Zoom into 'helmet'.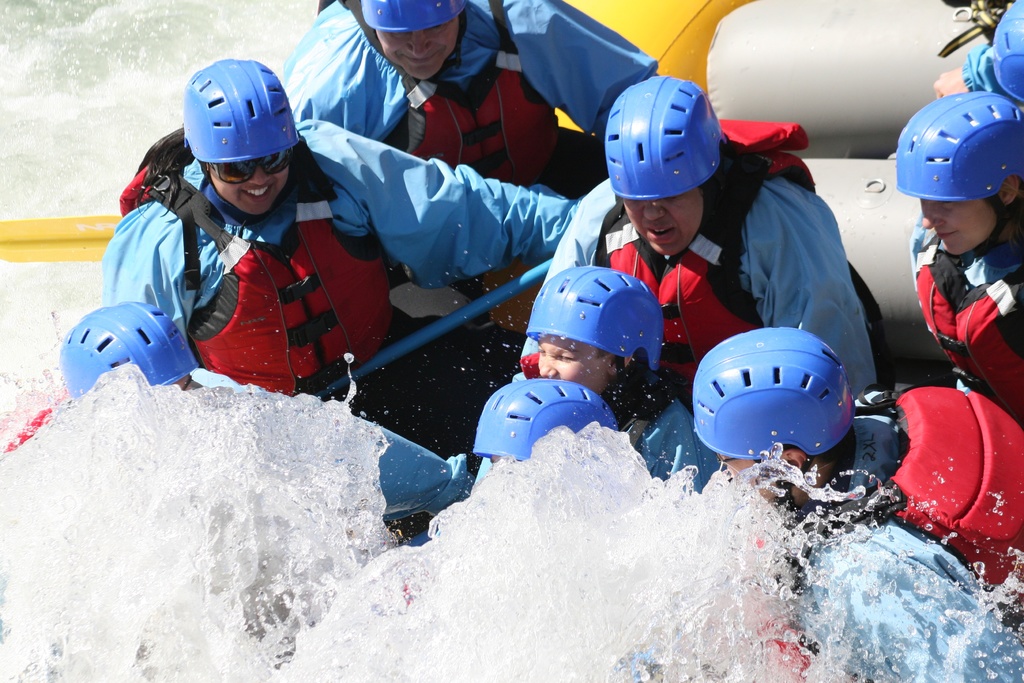
Zoom target: bbox(173, 60, 310, 214).
